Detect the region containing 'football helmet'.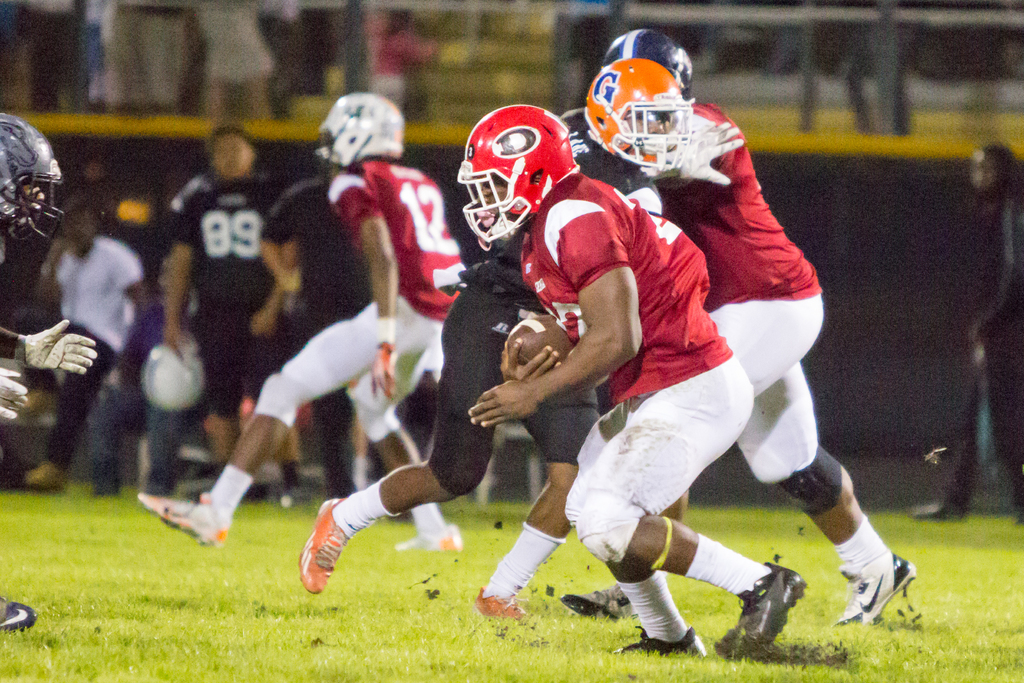
box=[308, 90, 403, 174].
